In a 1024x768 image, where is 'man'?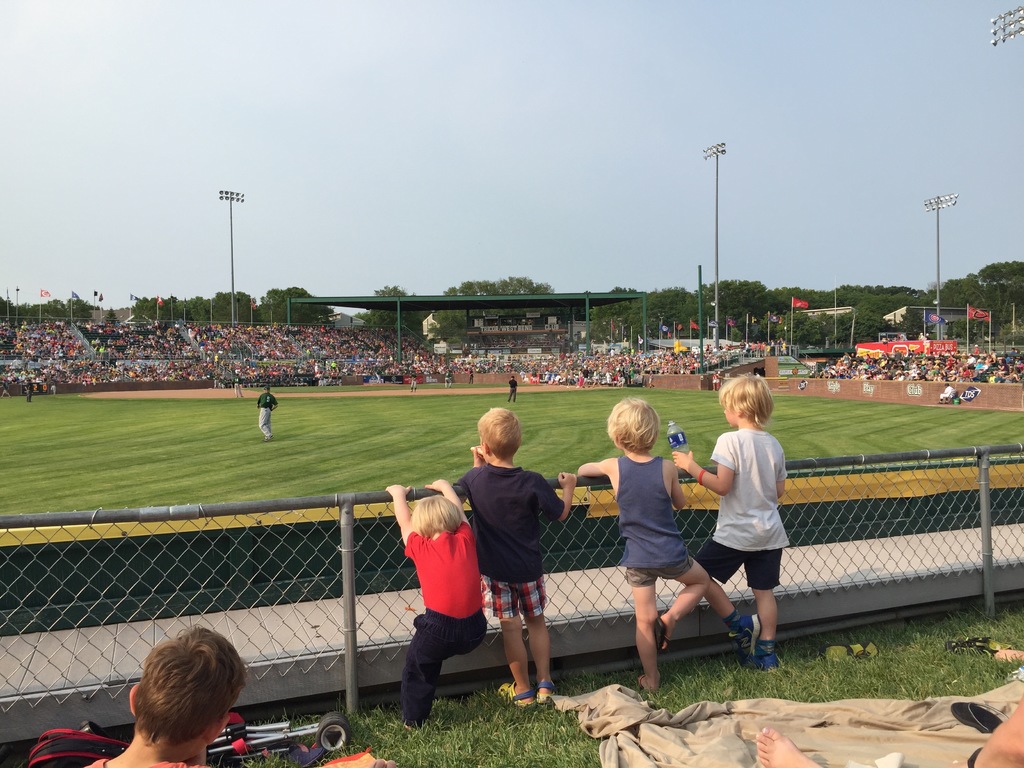
916,372,927,380.
